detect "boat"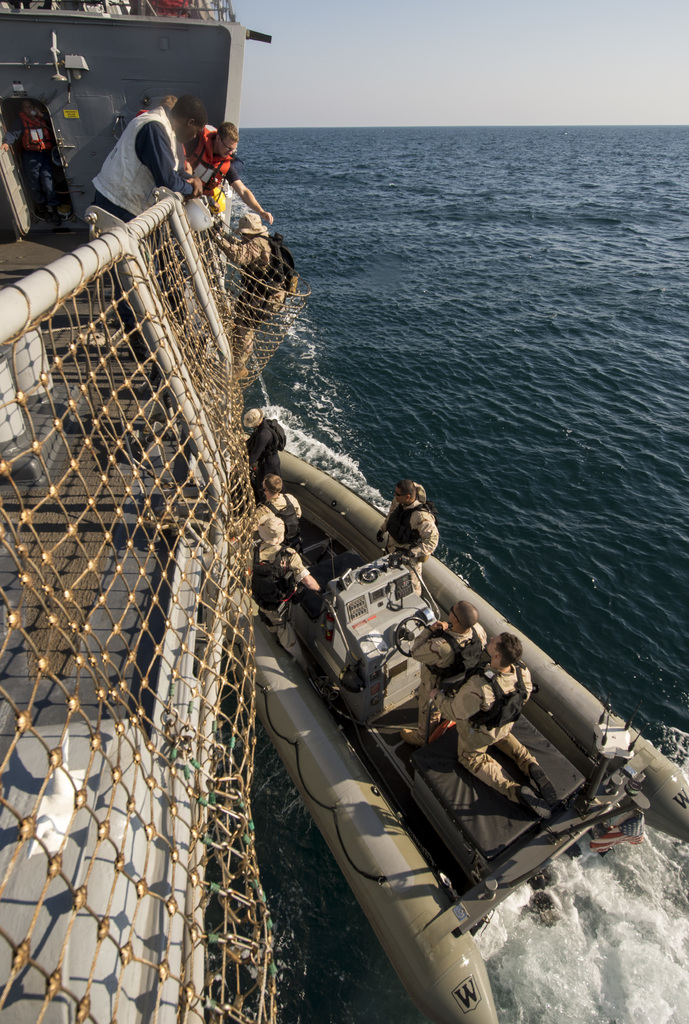
bbox=[0, 0, 313, 1023]
